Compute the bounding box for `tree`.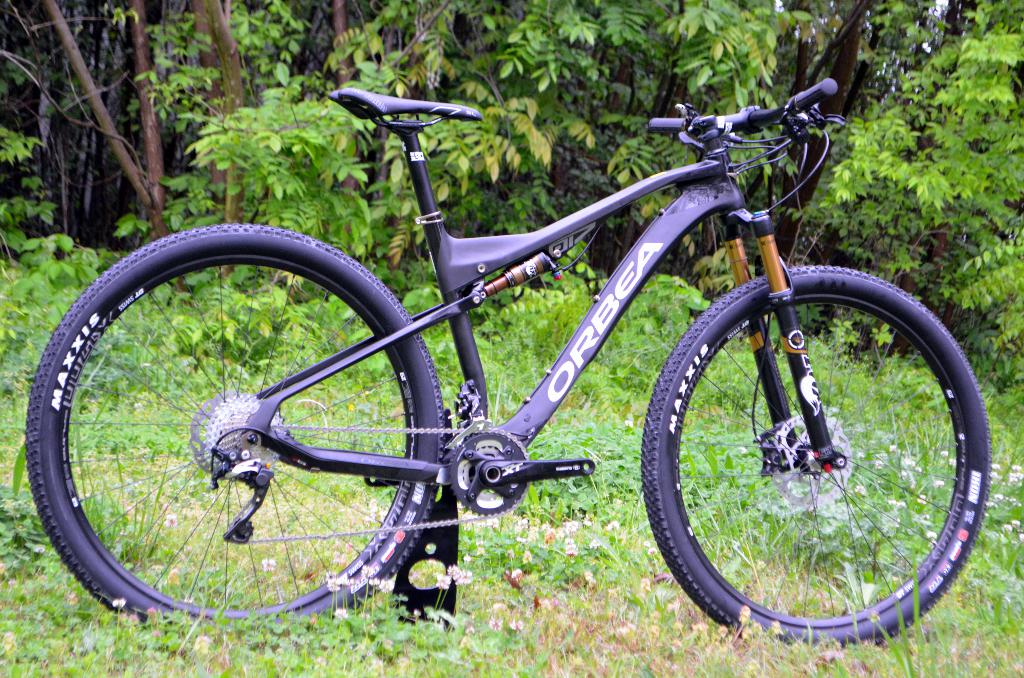
[x1=0, y1=0, x2=278, y2=304].
